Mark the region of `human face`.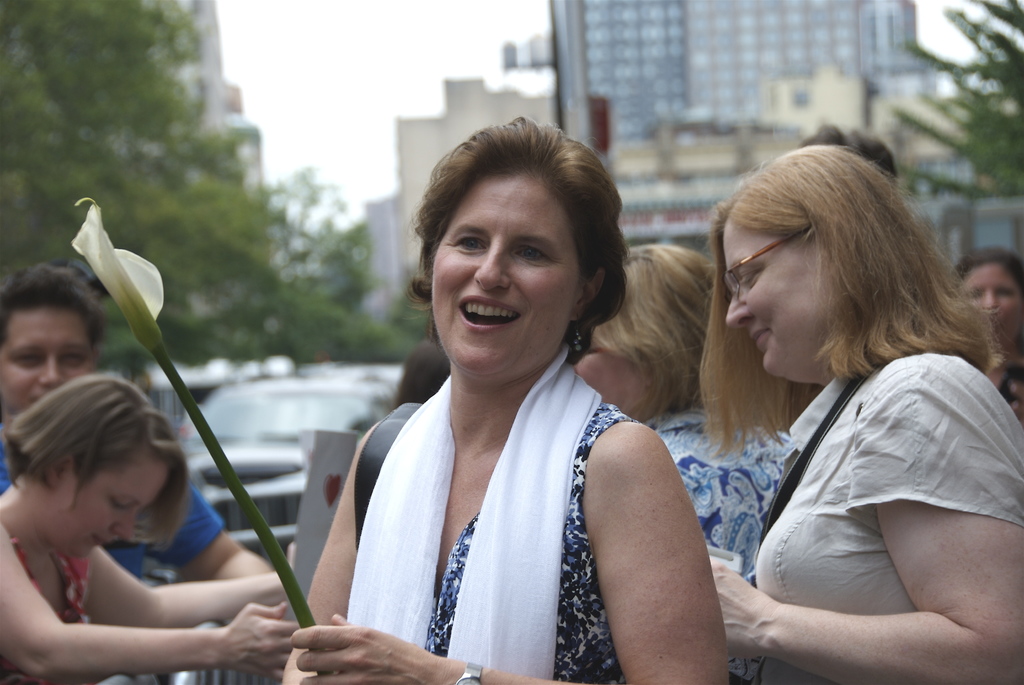
Region: (left=714, top=206, right=868, bottom=386).
